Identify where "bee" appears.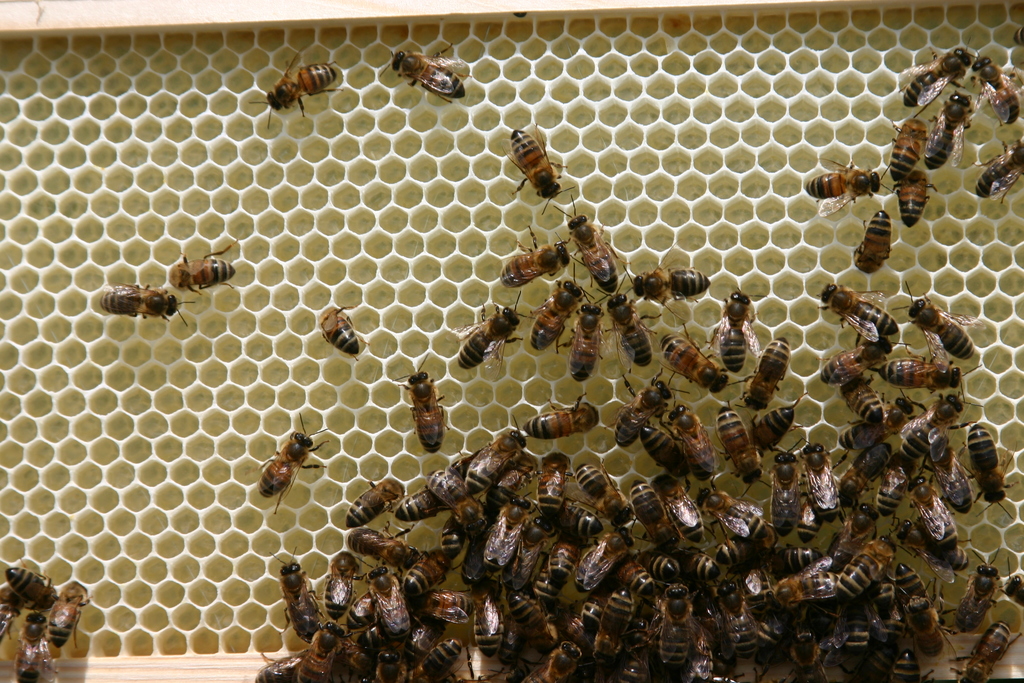
Appears at [x1=965, y1=45, x2=1023, y2=128].
